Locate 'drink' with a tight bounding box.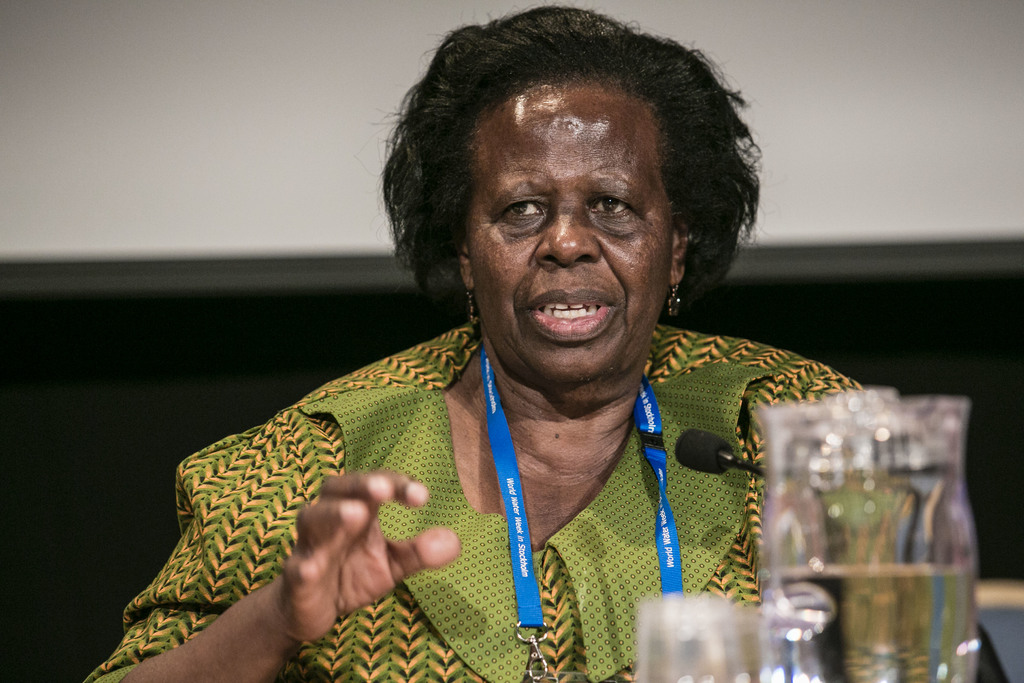
box=[765, 564, 975, 682].
